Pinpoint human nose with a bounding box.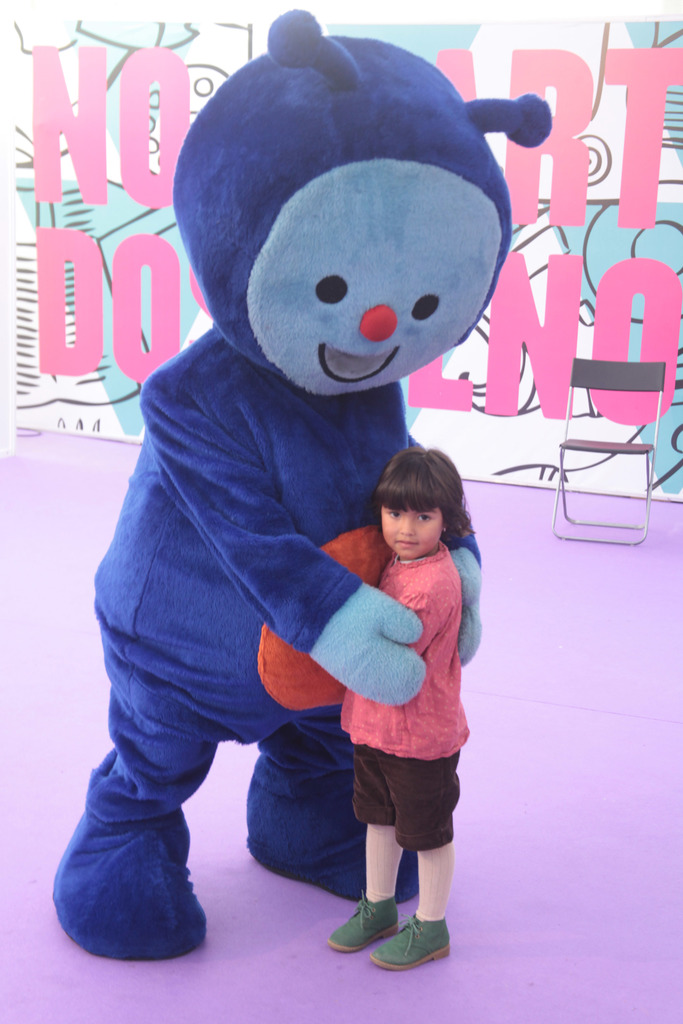
{"left": 399, "top": 518, "right": 415, "bottom": 534}.
